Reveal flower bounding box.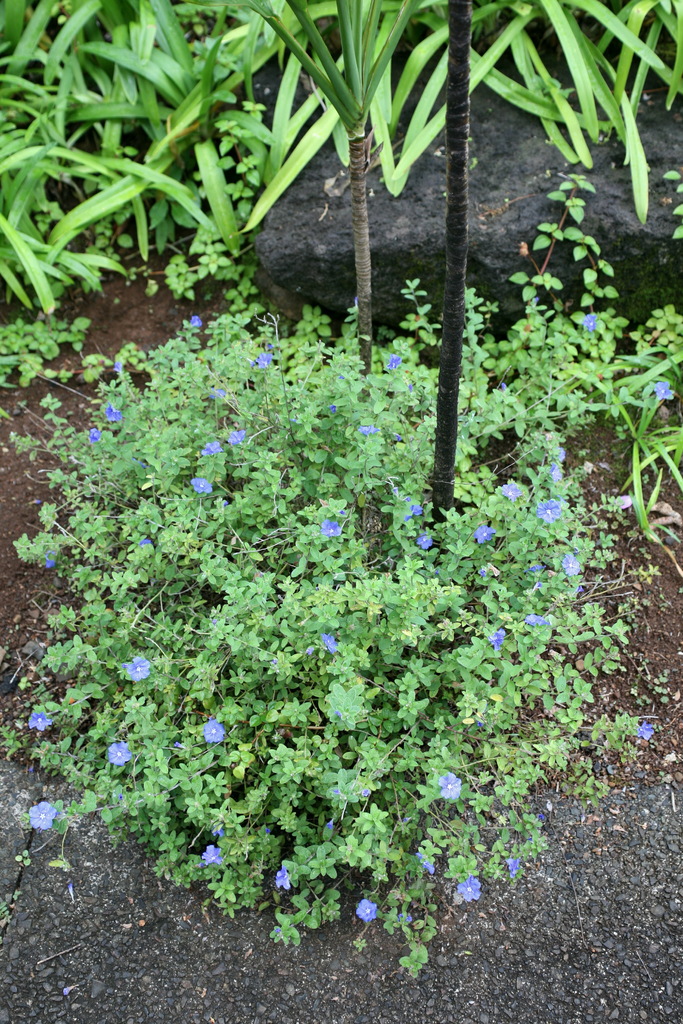
Revealed: [left=201, top=717, right=227, bottom=745].
